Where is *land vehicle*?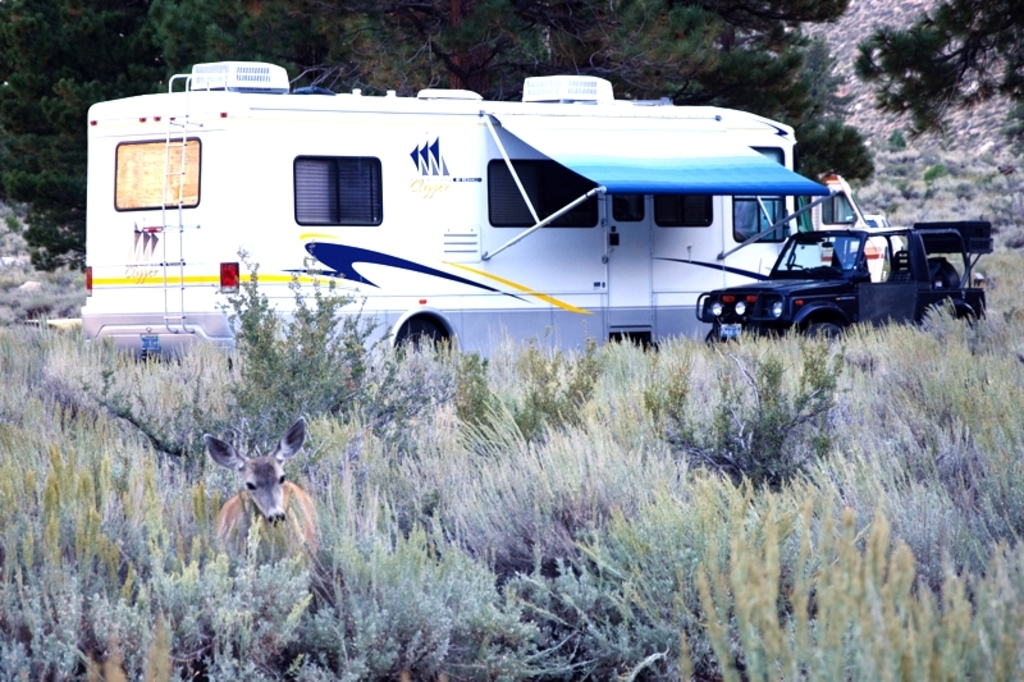
select_region(847, 212, 906, 253).
